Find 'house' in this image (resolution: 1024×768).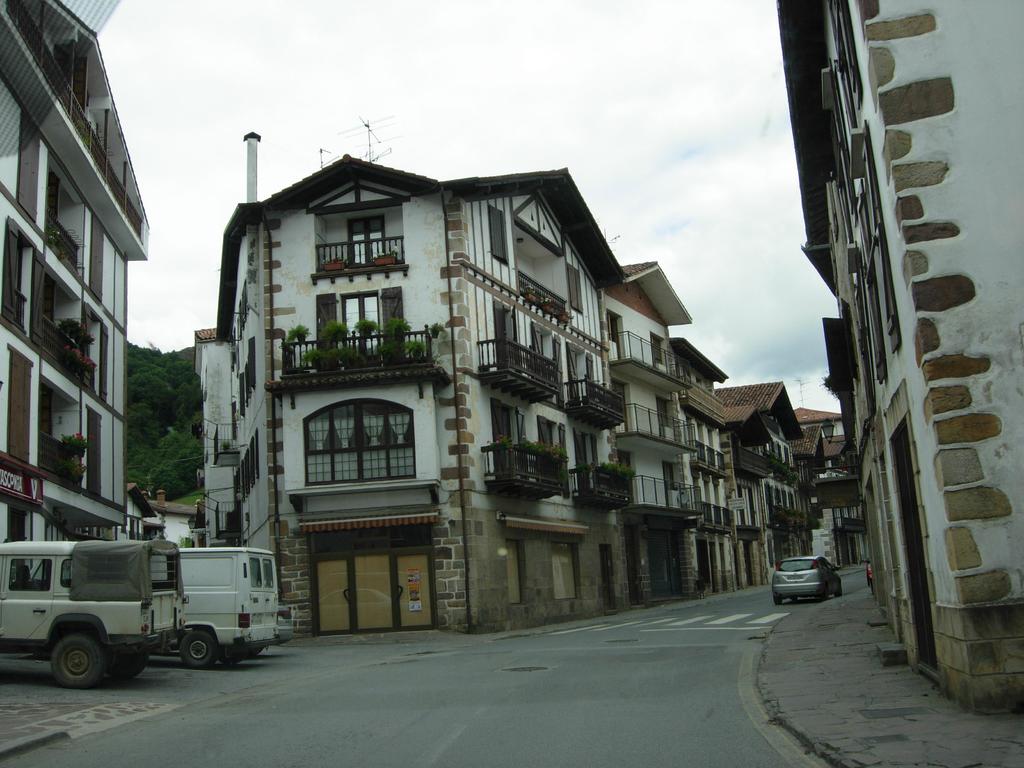
box=[0, 0, 148, 547].
